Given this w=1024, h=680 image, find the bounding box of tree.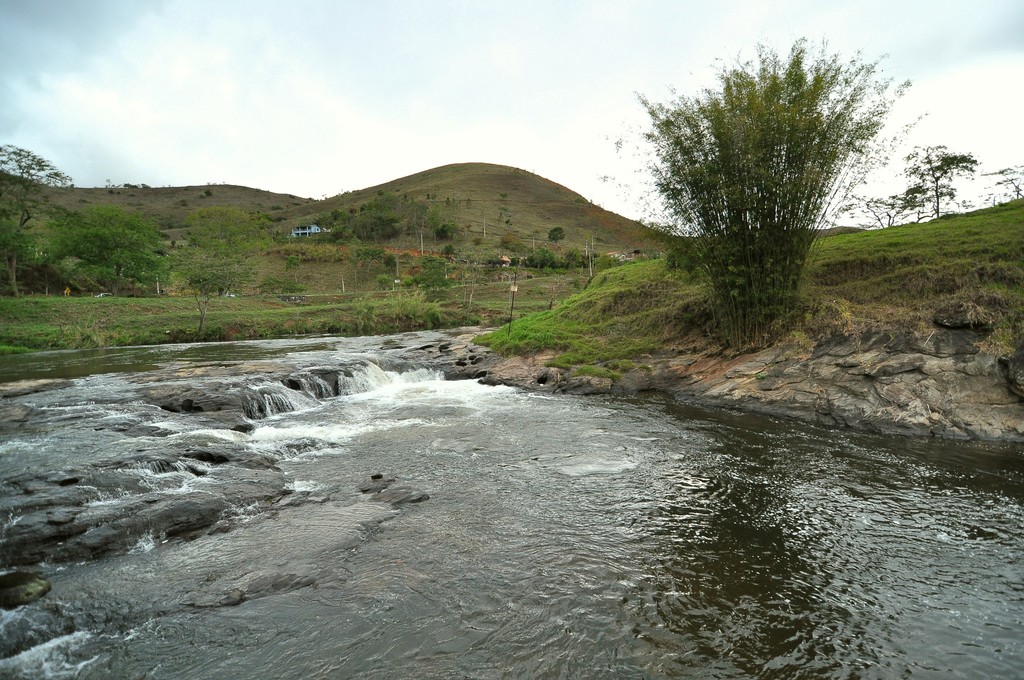
<bbox>324, 194, 408, 249</bbox>.
